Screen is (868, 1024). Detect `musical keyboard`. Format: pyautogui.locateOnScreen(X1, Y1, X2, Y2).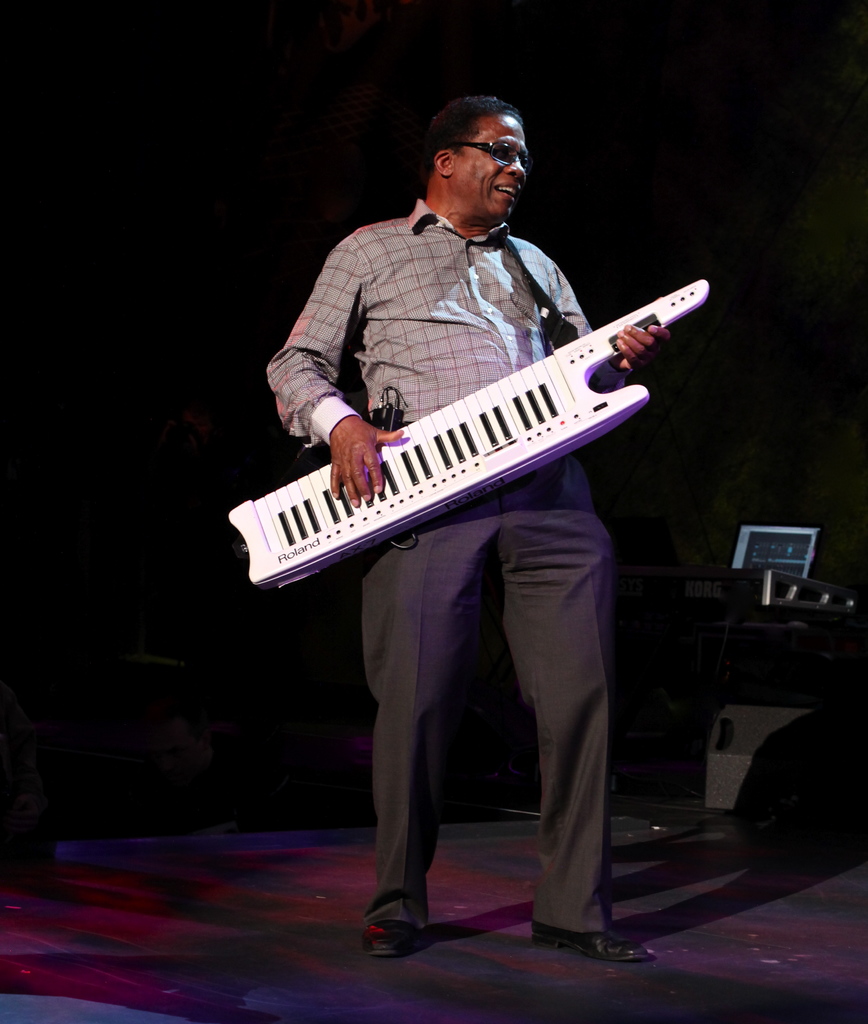
pyautogui.locateOnScreen(226, 278, 710, 593).
